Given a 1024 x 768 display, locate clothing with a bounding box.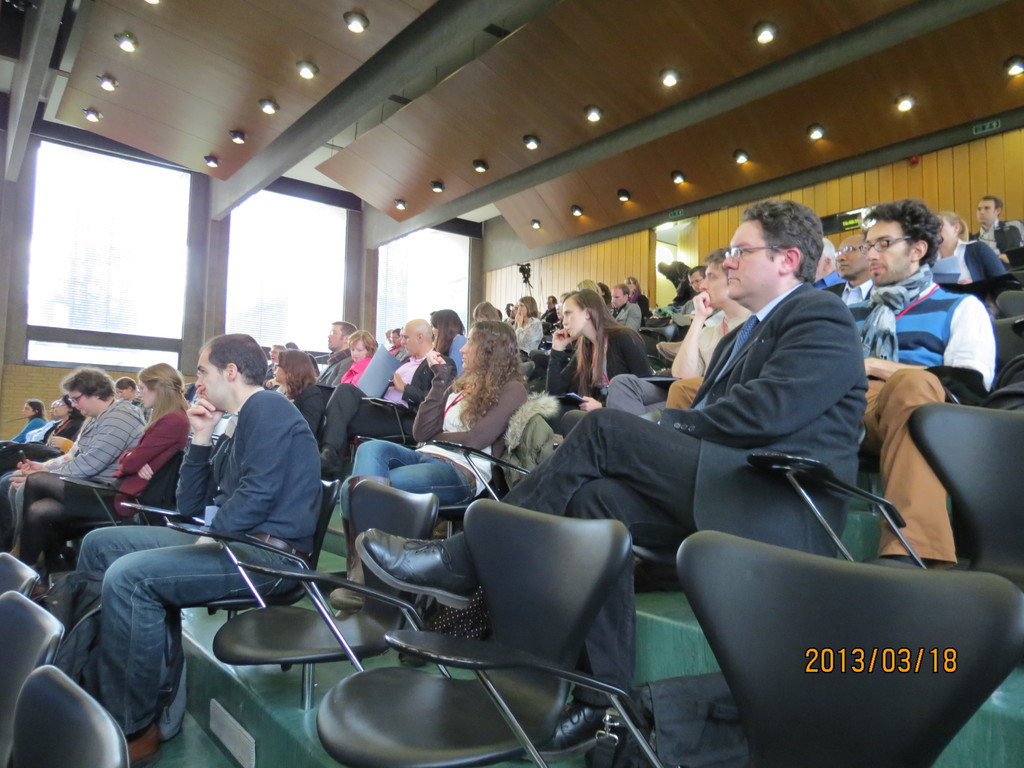
Located: x1=20, y1=409, x2=193, y2=568.
